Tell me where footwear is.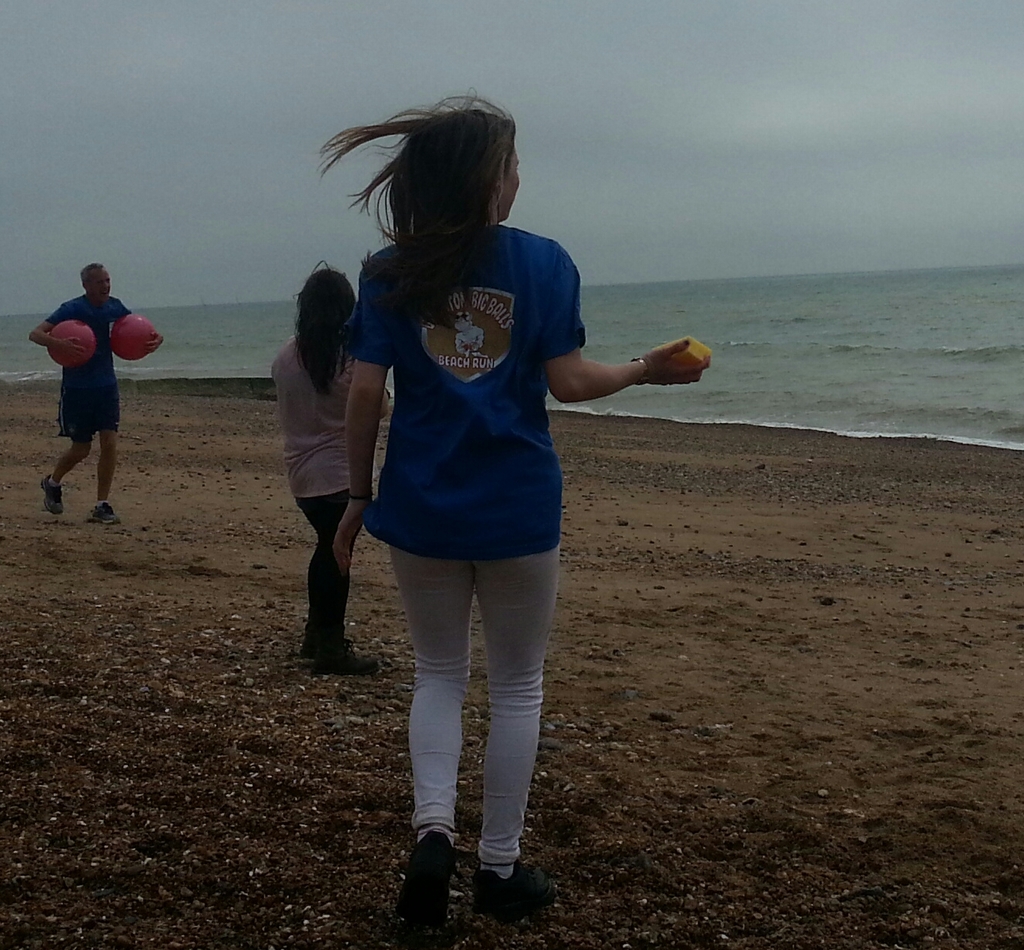
footwear is at pyautogui.locateOnScreen(470, 862, 564, 930).
